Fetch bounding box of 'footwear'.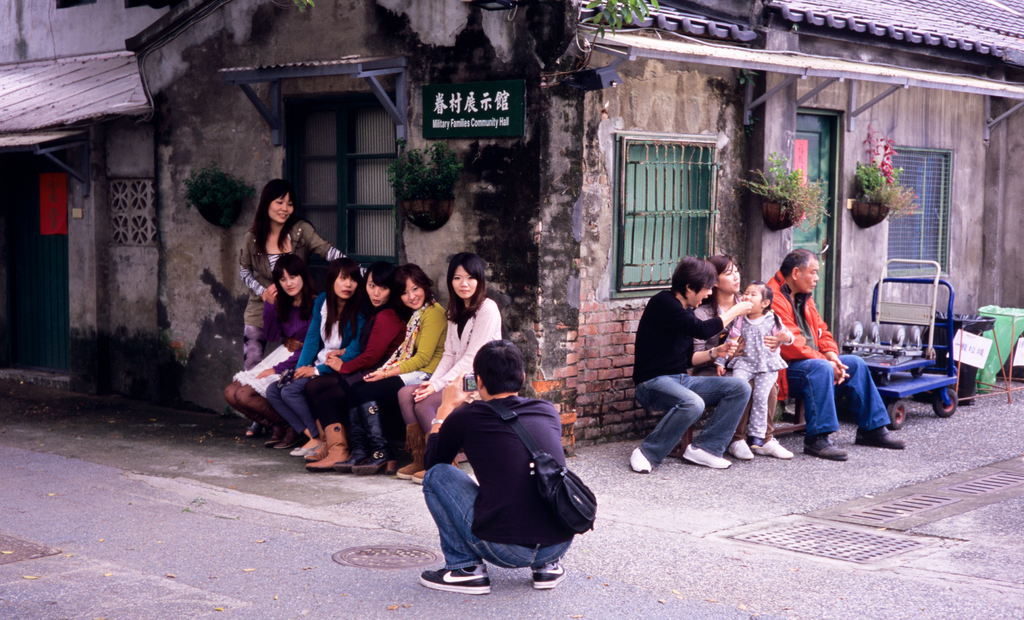
Bbox: pyautogui.locateOnScreen(307, 443, 331, 459).
